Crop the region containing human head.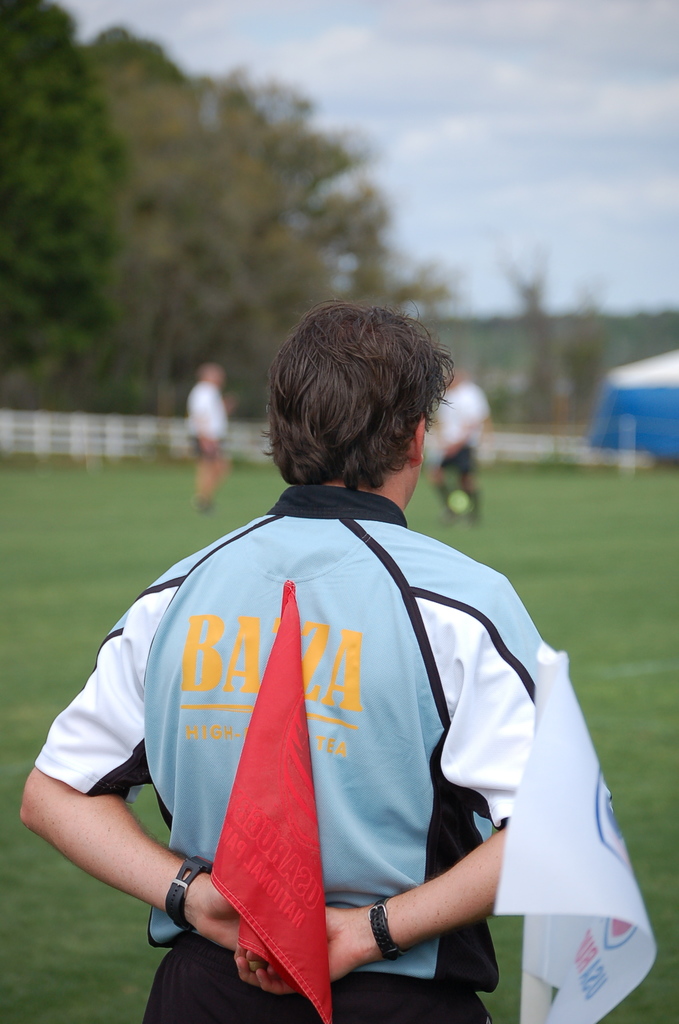
Crop region: region(197, 358, 230, 389).
